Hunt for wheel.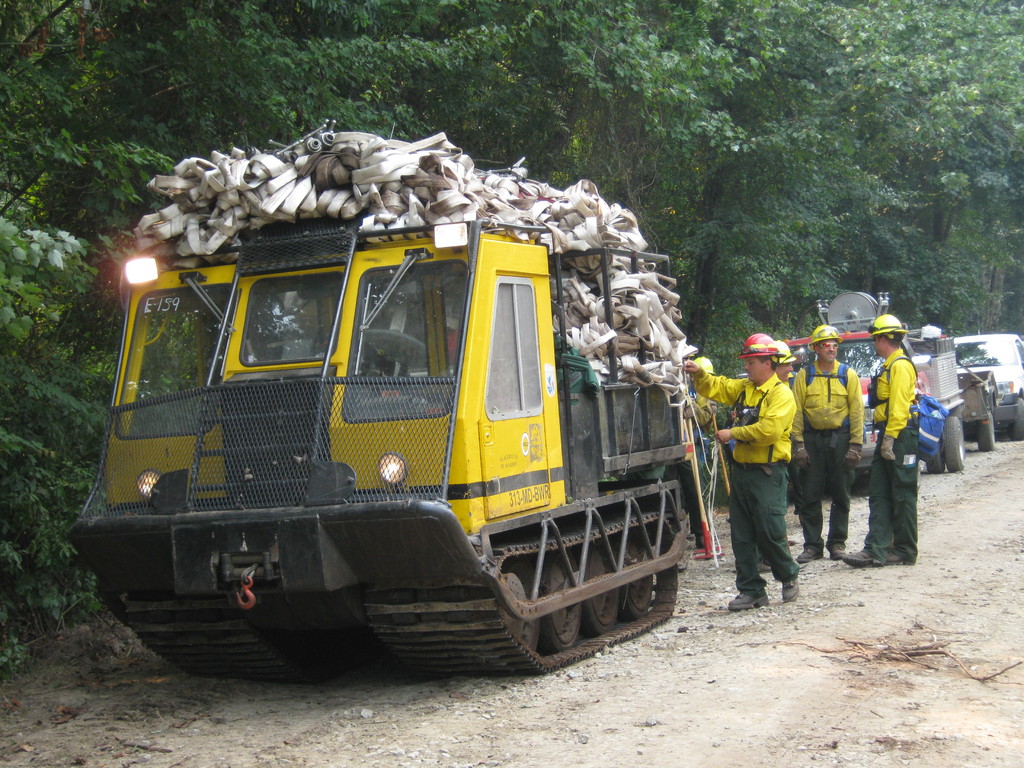
Hunted down at [950,415,966,474].
